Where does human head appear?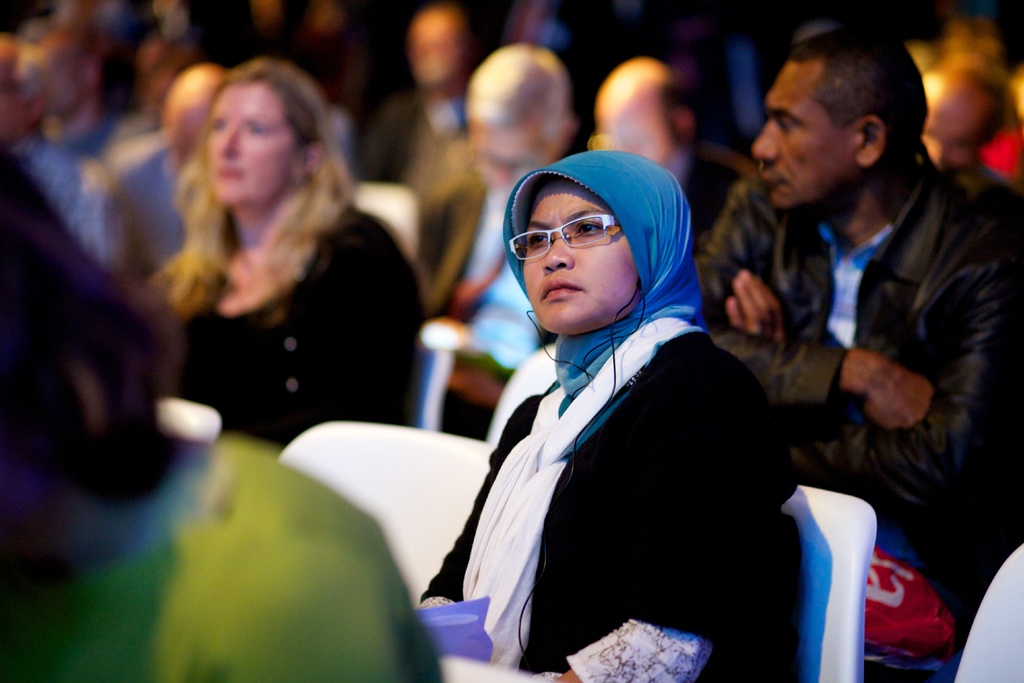
Appears at 593:58:699:187.
